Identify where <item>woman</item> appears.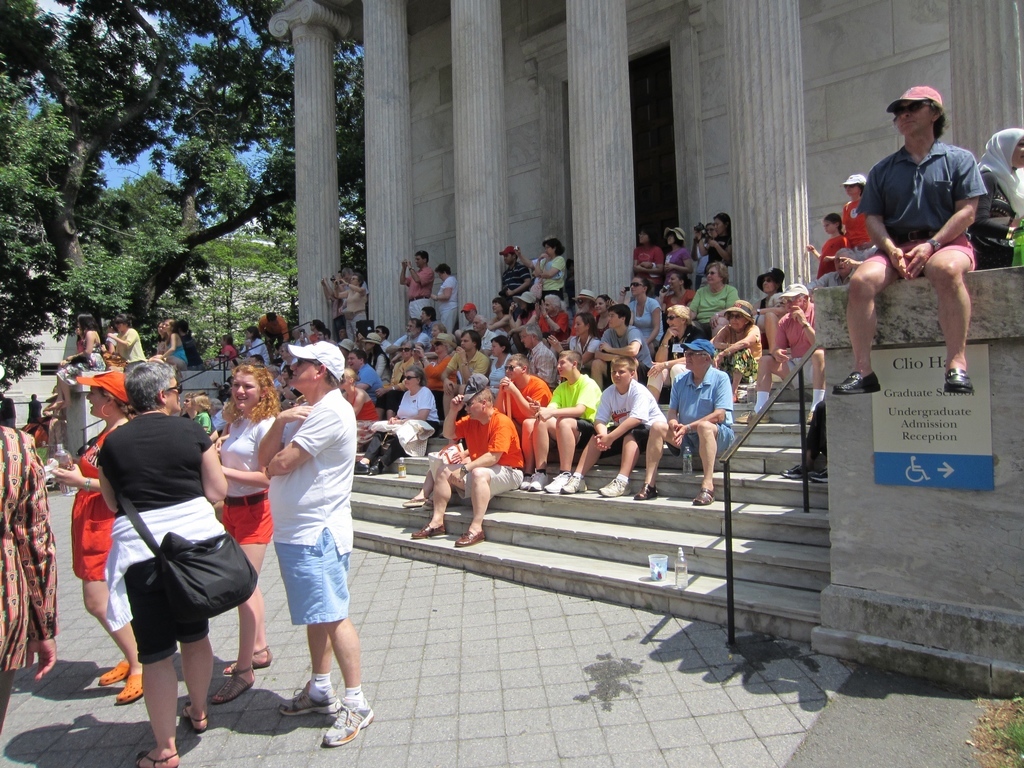
Appears at 489/336/513/397.
